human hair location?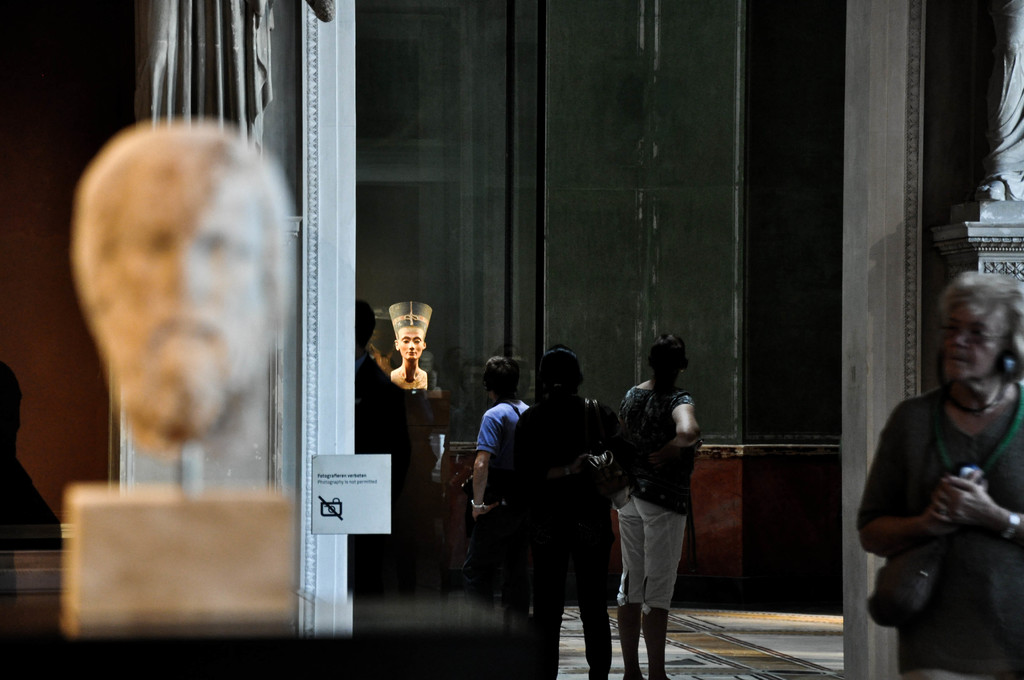
72,122,285,321
